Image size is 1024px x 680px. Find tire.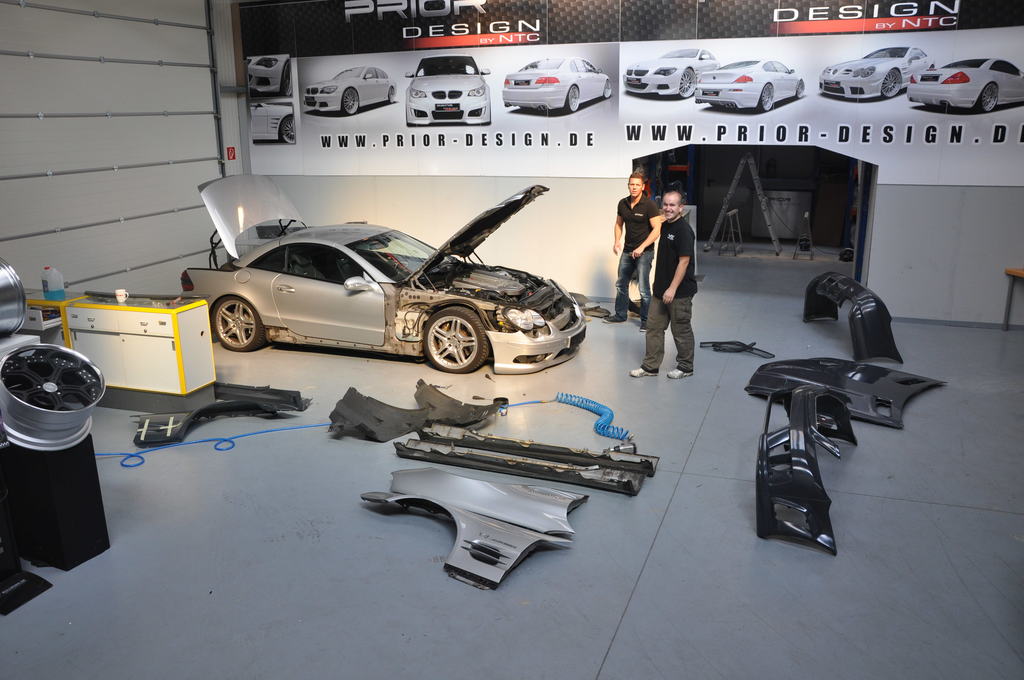
[x1=422, y1=304, x2=486, y2=376].
